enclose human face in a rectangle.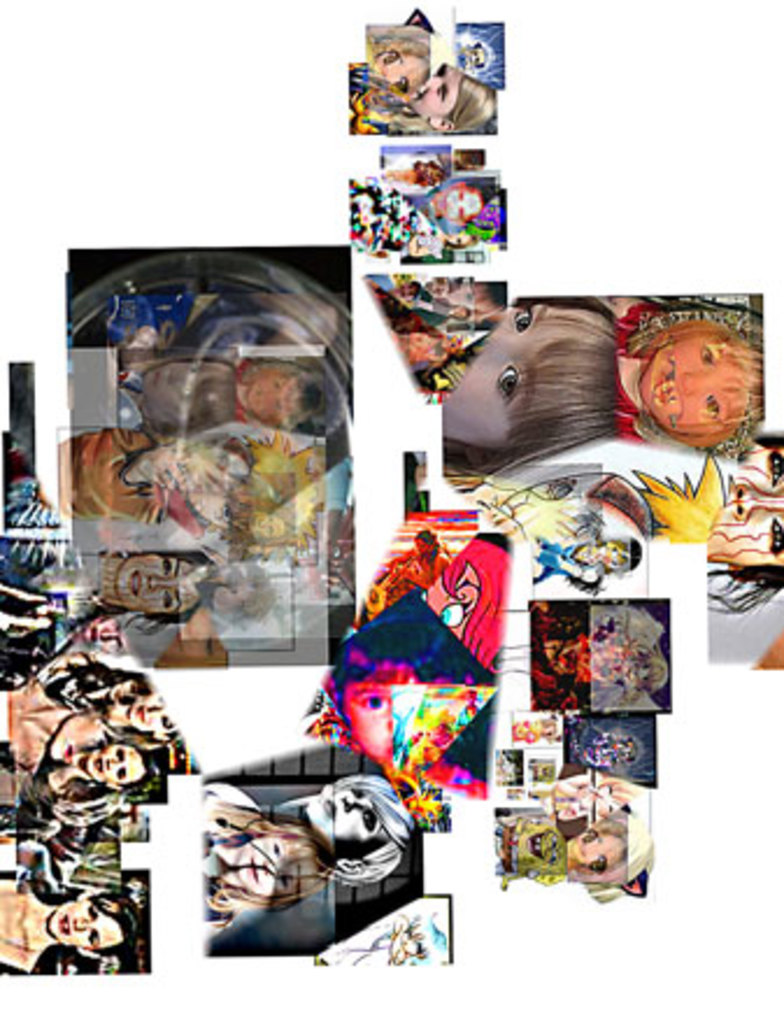
<box>444,223,477,249</box>.
